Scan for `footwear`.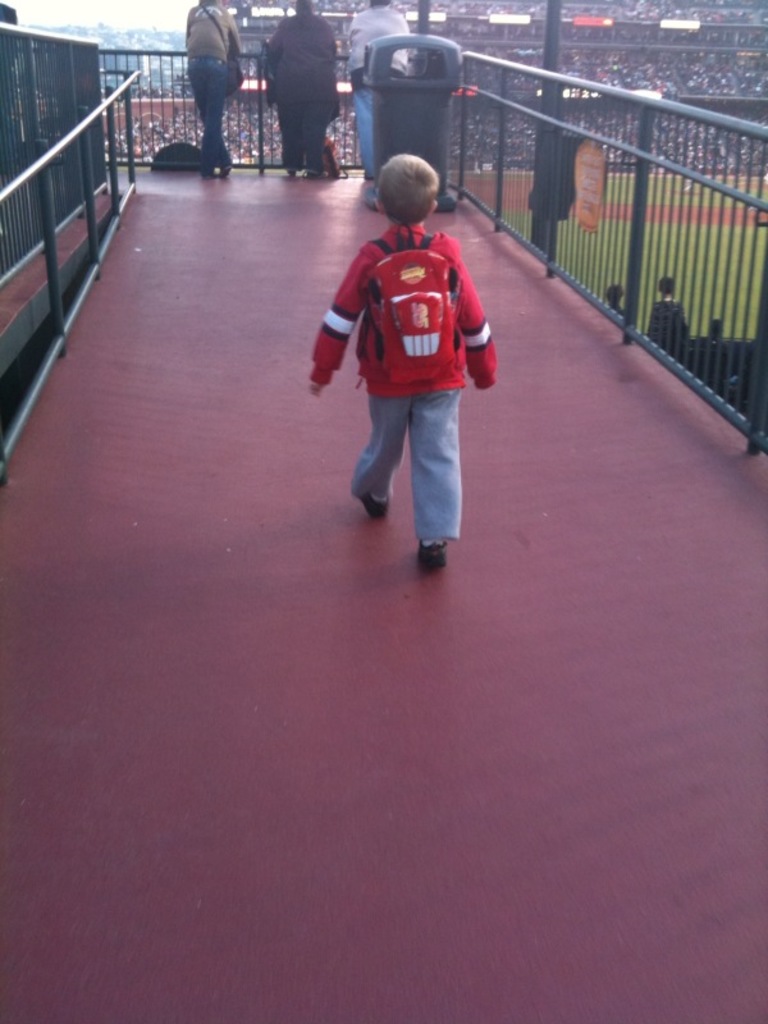
Scan result: (201, 170, 215, 184).
